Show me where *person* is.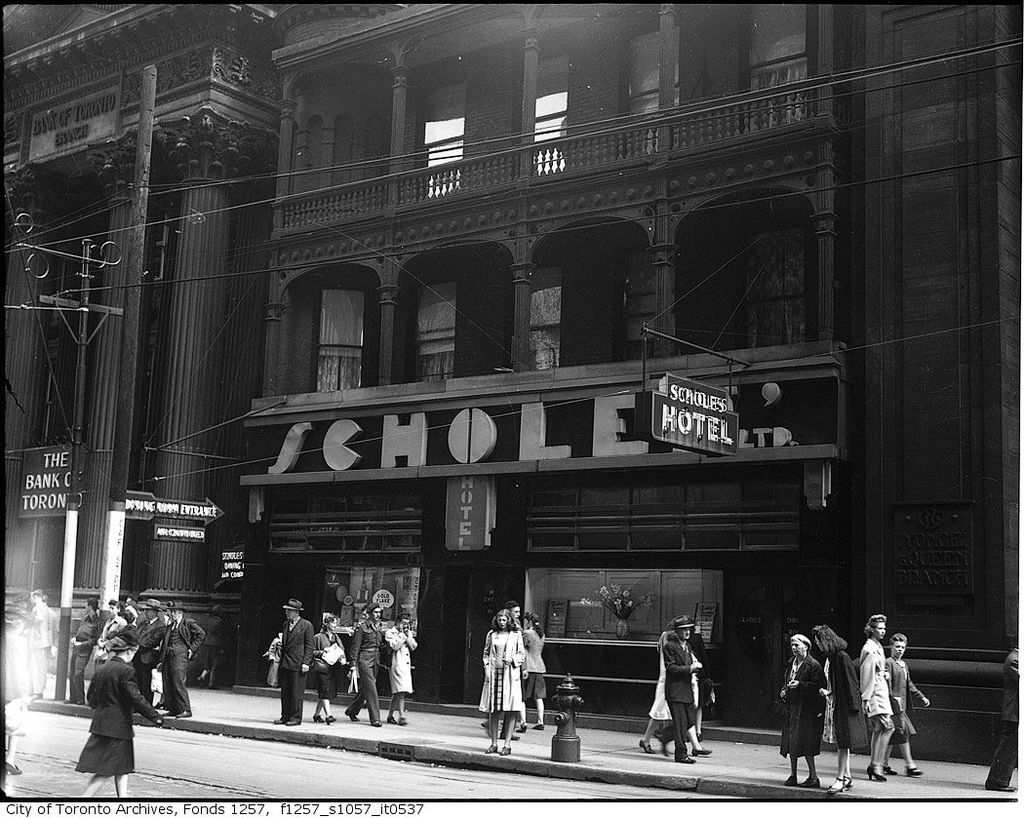
*person* is at crop(683, 619, 717, 743).
